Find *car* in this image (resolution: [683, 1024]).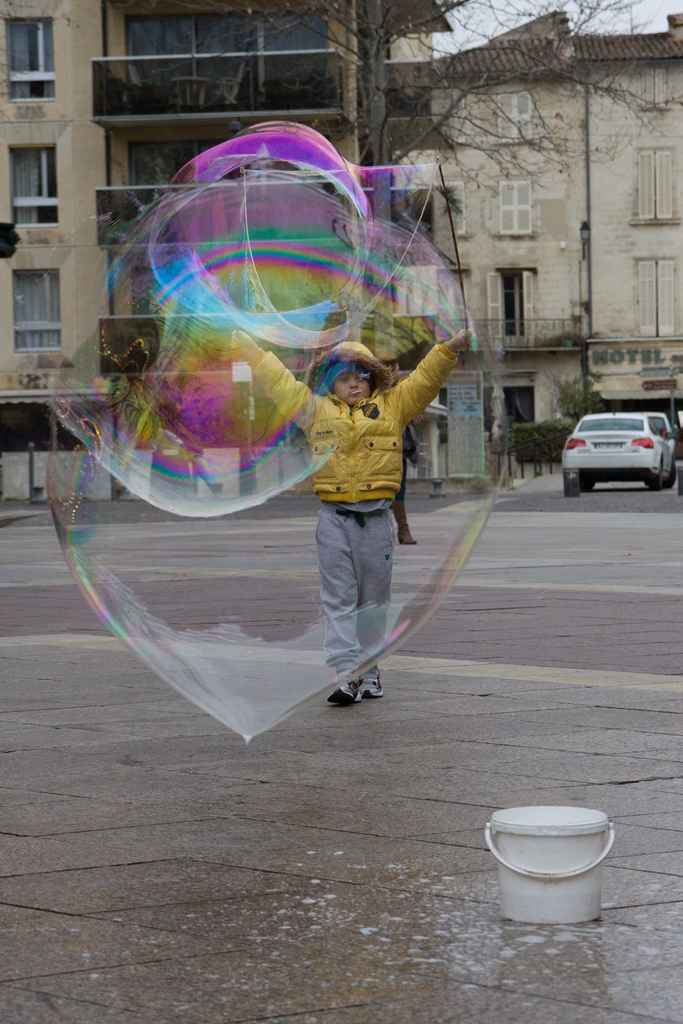
crop(635, 413, 673, 447).
